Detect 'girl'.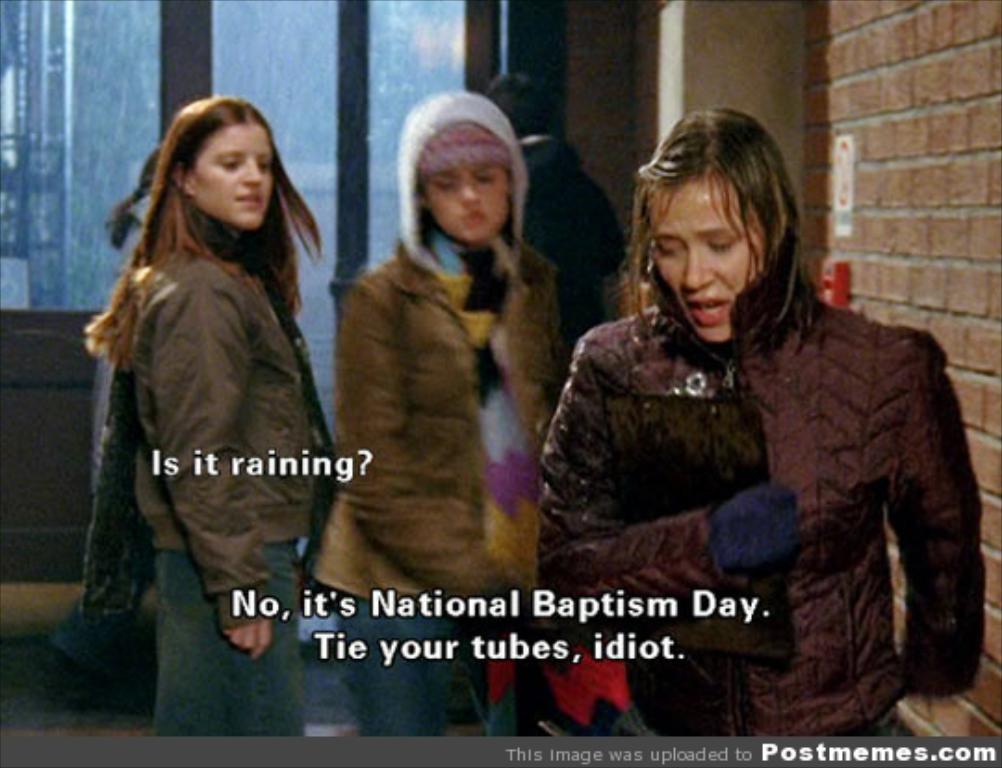
Detected at <region>314, 91, 559, 735</region>.
